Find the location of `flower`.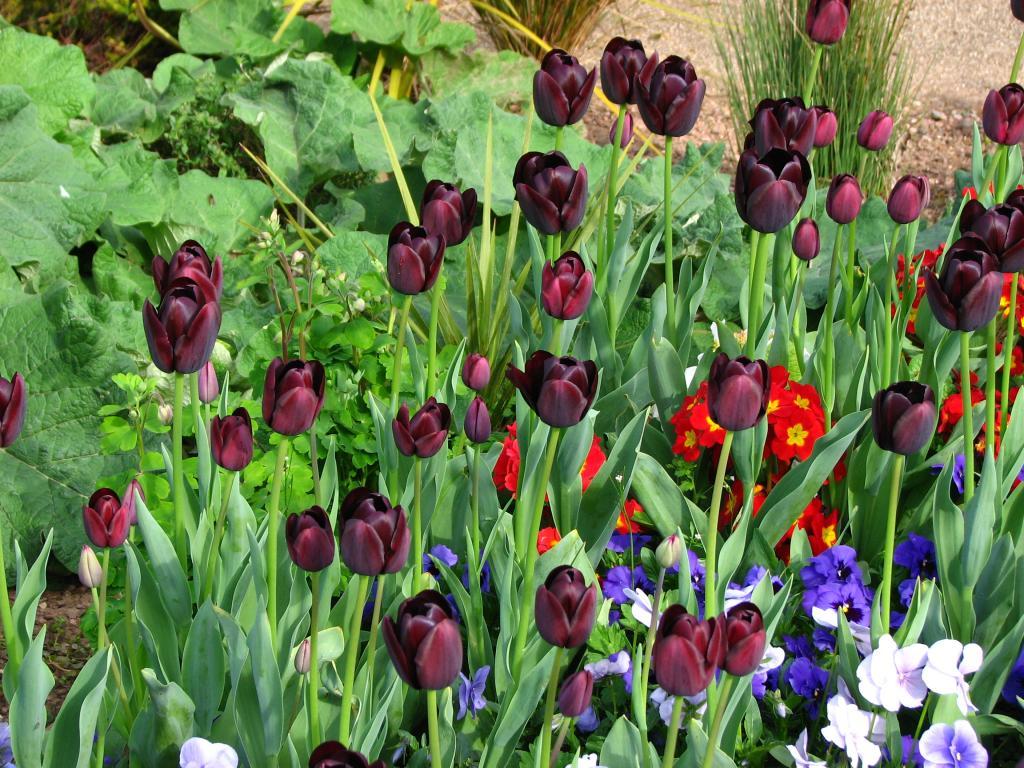
Location: 859:109:893:150.
